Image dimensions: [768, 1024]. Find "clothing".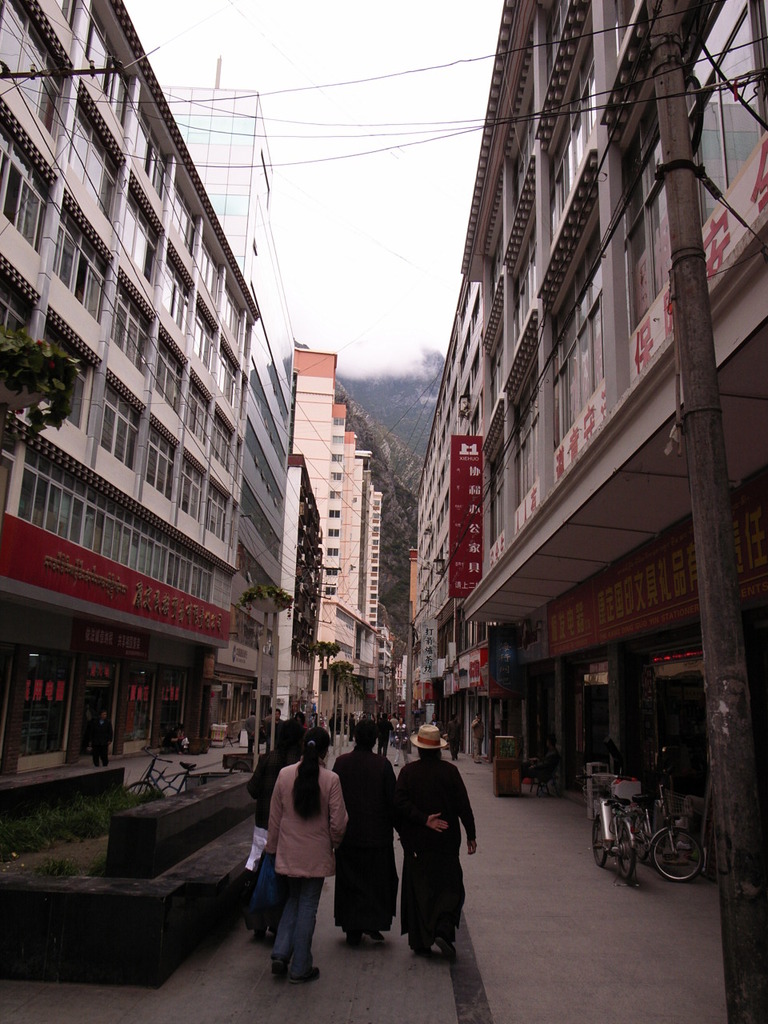
bbox=(397, 755, 476, 946).
